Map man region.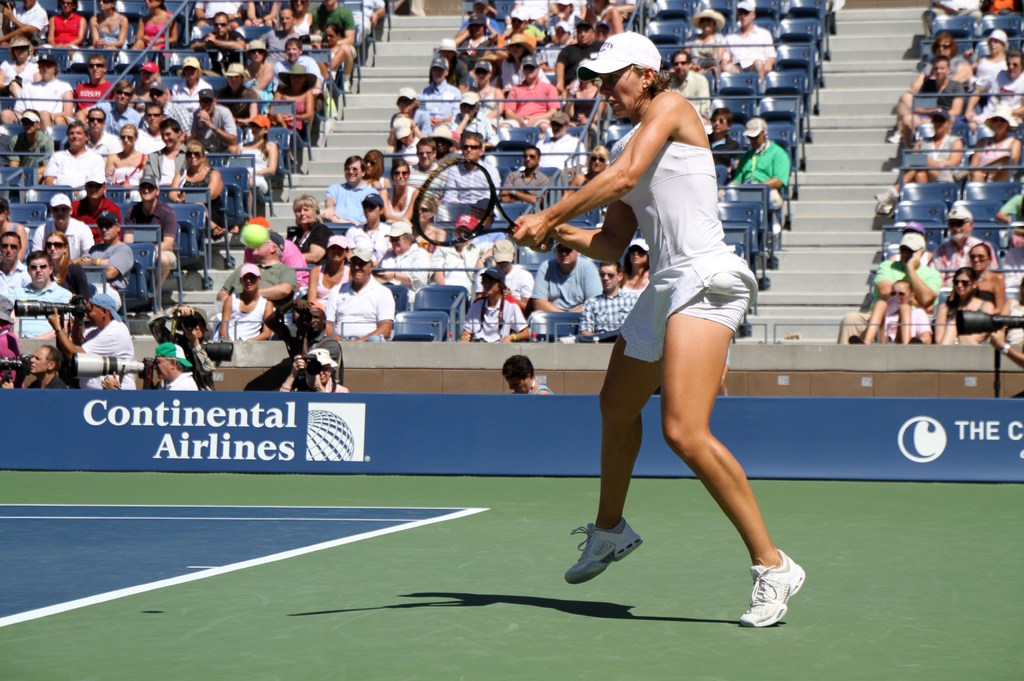
Mapped to 496, 142, 556, 206.
